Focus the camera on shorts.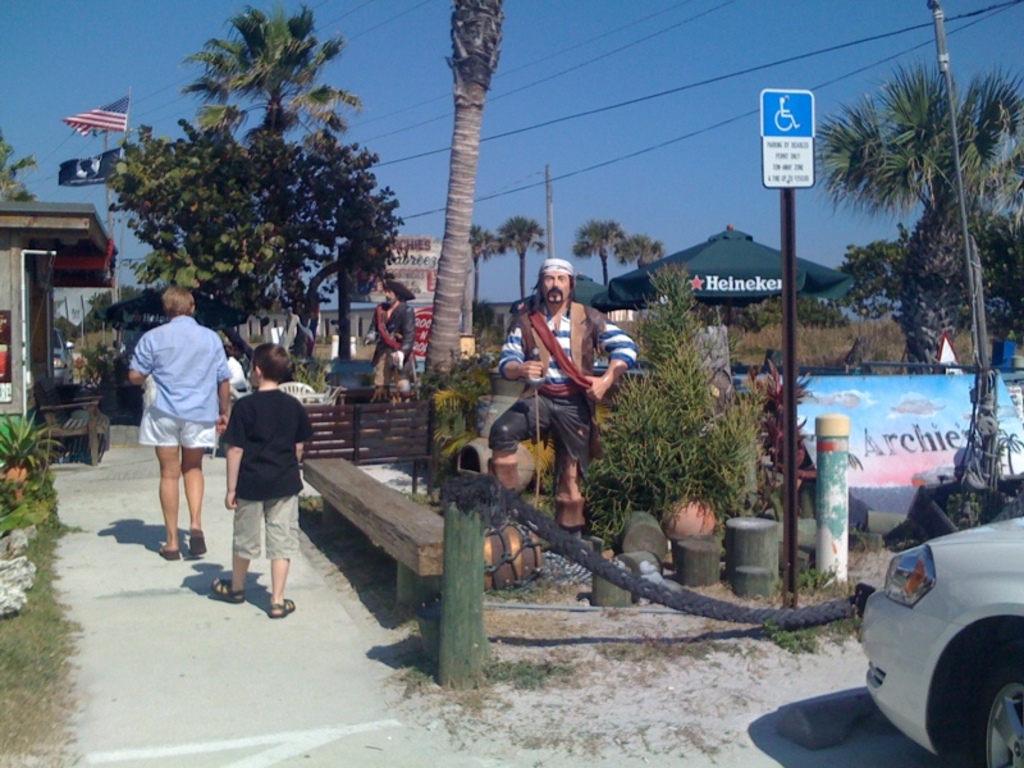
Focus region: (x1=230, y1=494, x2=300, y2=561).
